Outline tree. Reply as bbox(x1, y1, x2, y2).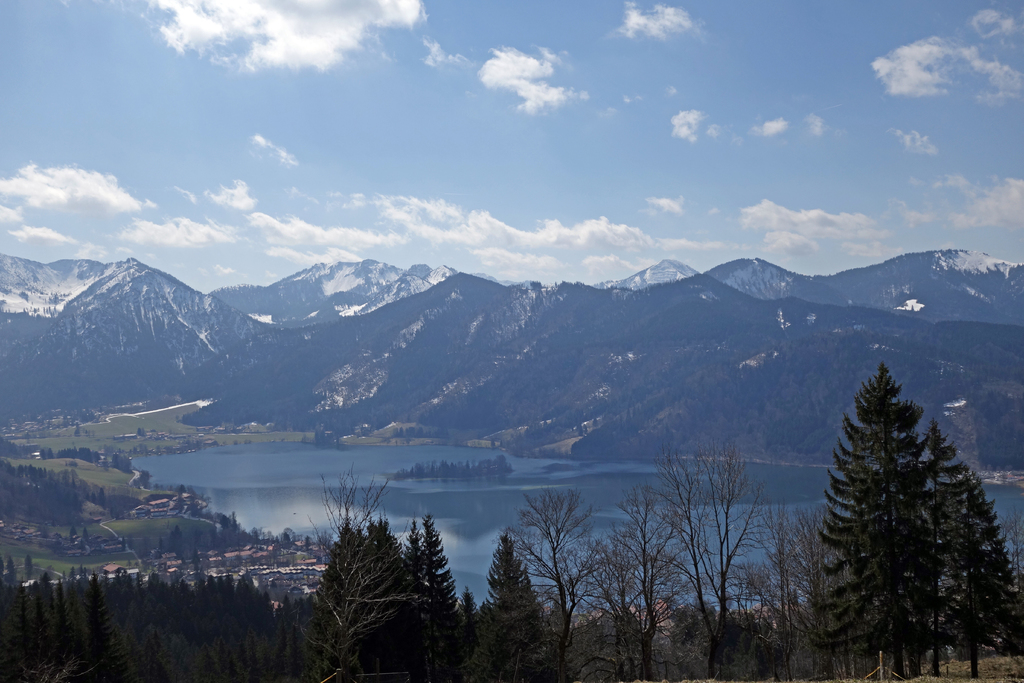
bbox(625, 445, 776, 682).
